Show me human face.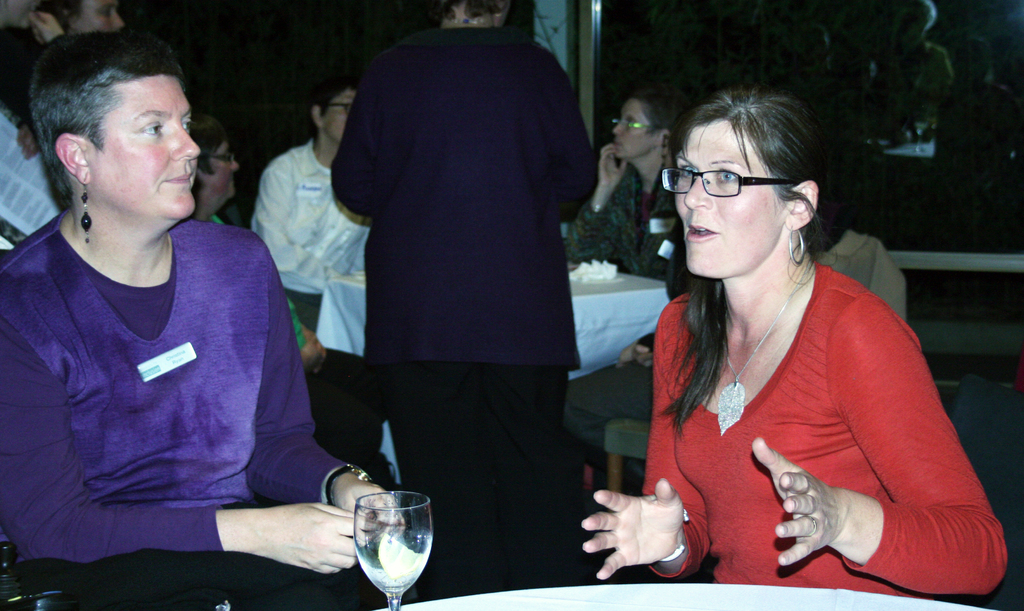
human face is here: <bbox>614, 99, 656, 158</bbox>.
